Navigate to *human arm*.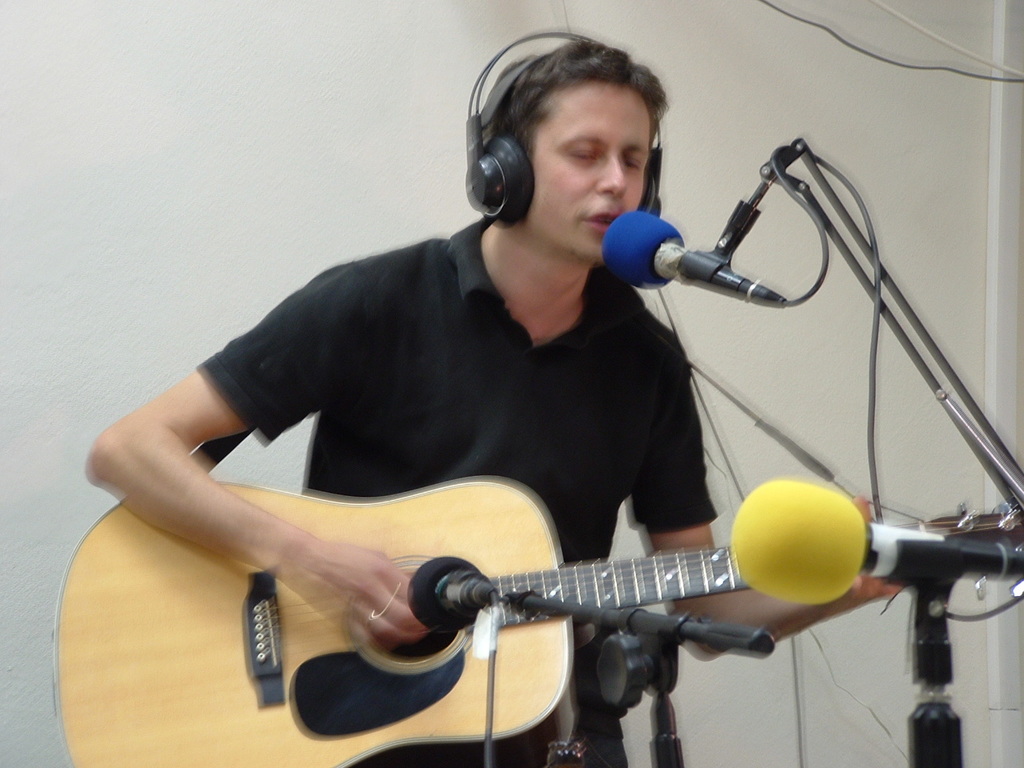
Navigation target: (x1=67, y1=313, x2=378, y2=664).
